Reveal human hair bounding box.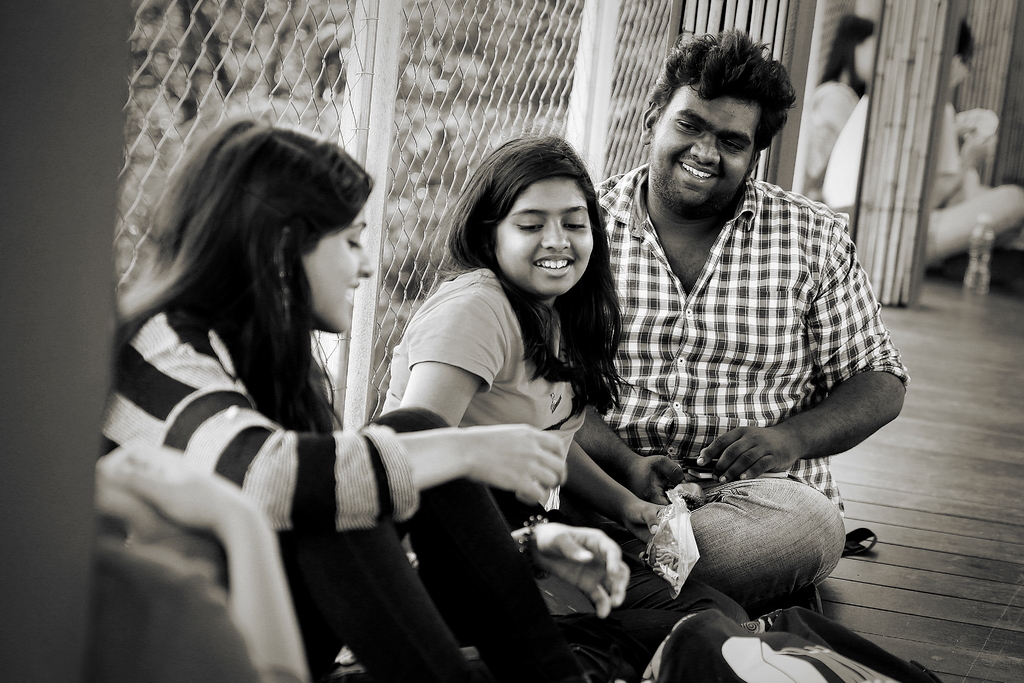
Revealed: 643, 35, 798, 184.
